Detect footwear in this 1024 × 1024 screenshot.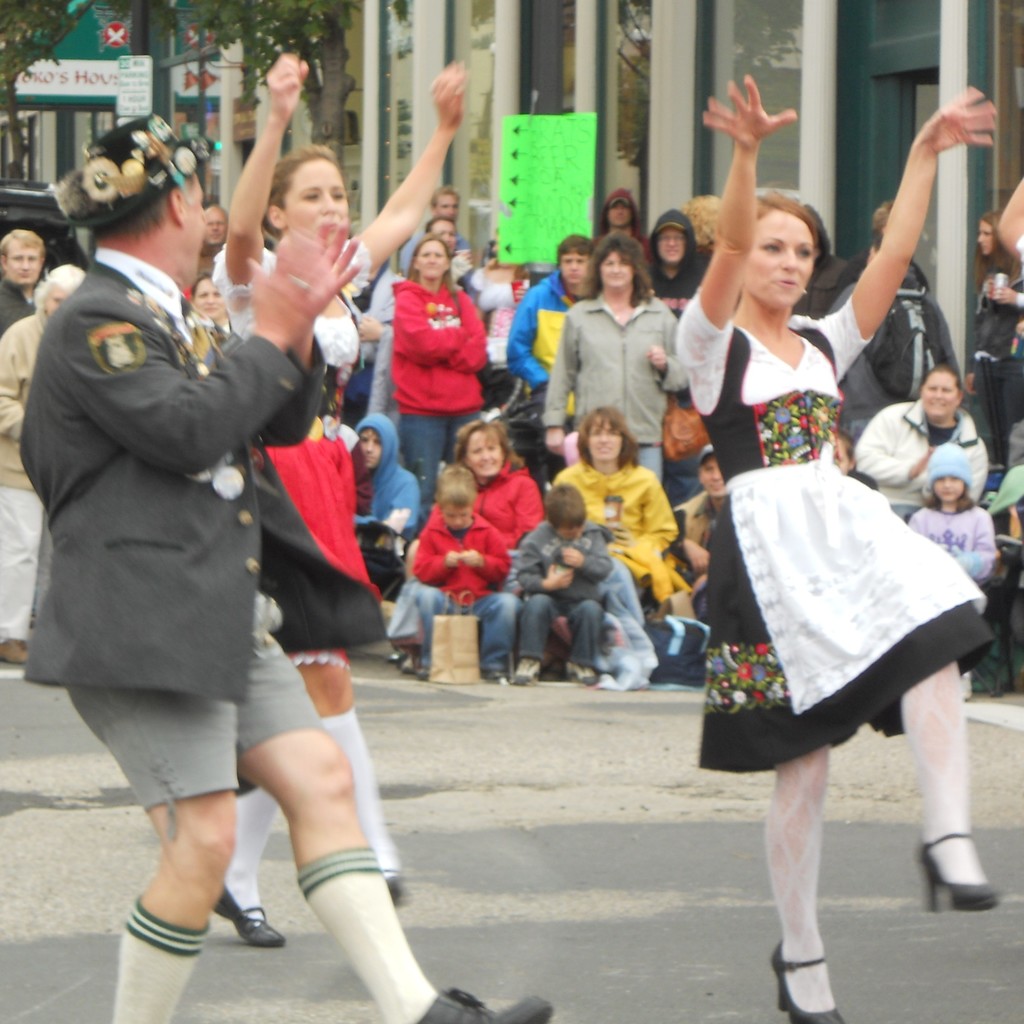
Detection: [418, 982, 554, 1022].
